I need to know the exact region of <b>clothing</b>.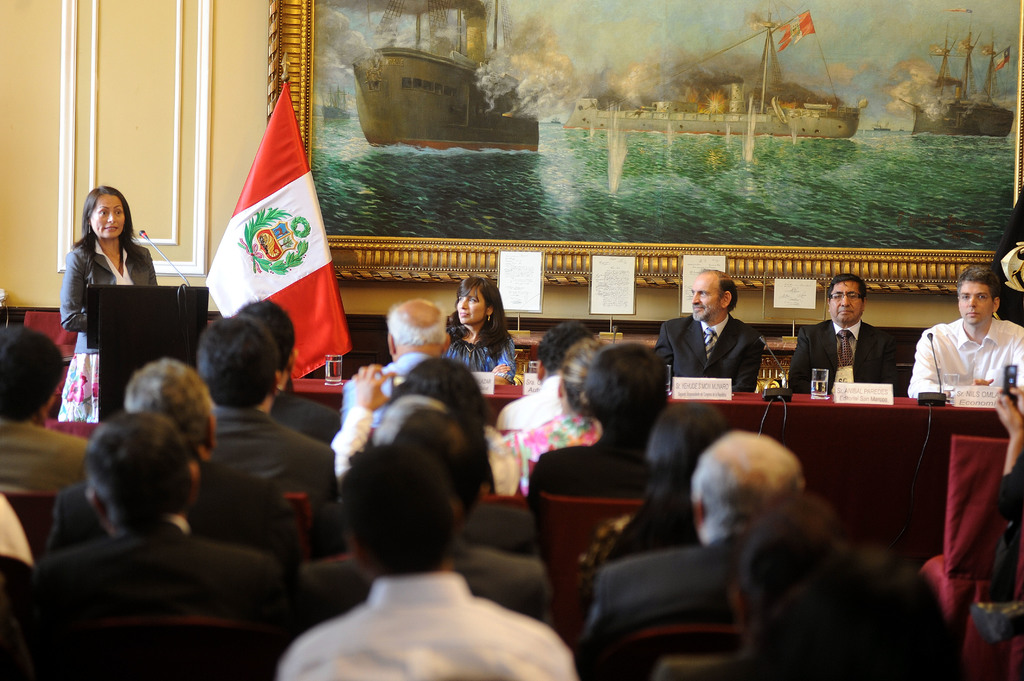
Region: (left=790, top=324, right=900, bottom=394).
